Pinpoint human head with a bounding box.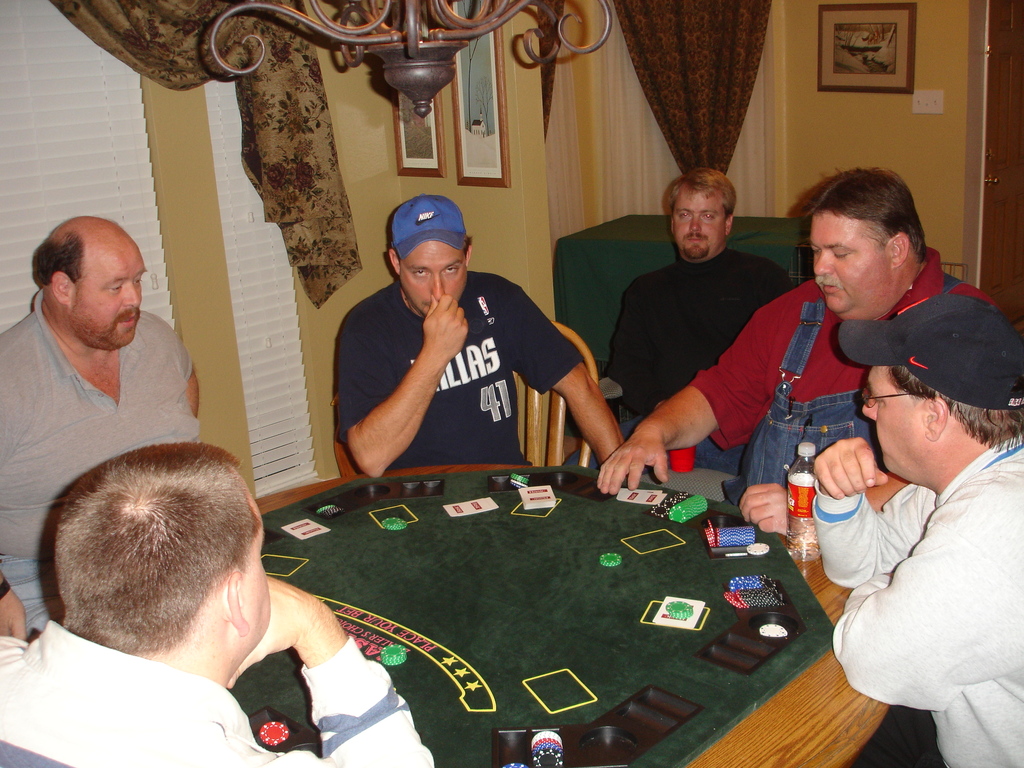
region(44, 449, 298, 687).
